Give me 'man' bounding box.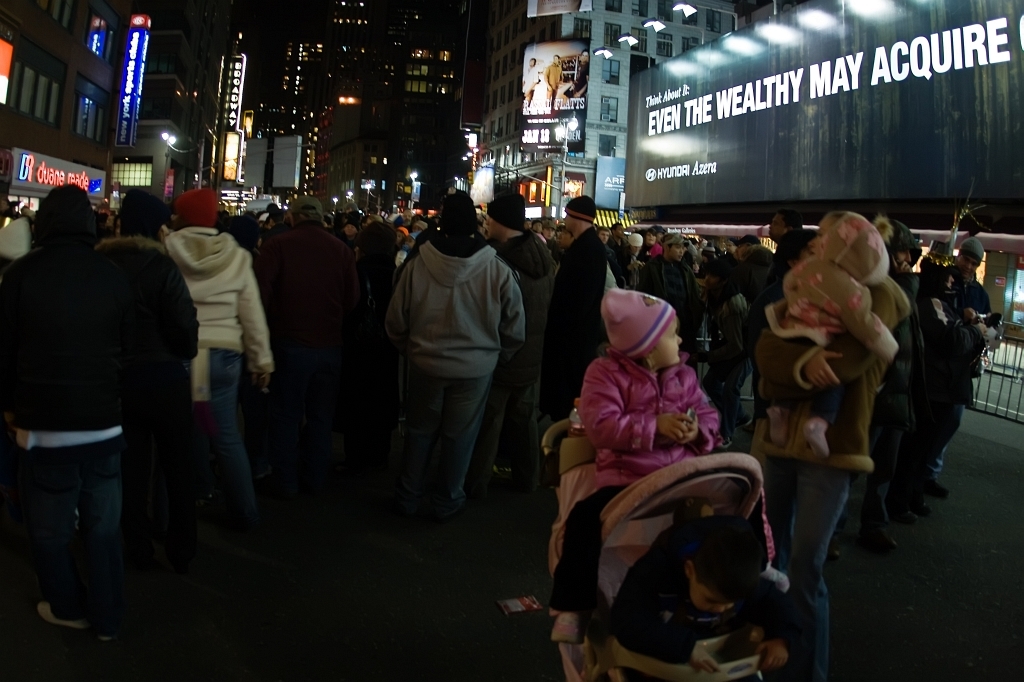
l=745, t=264, r=912, b=681.
